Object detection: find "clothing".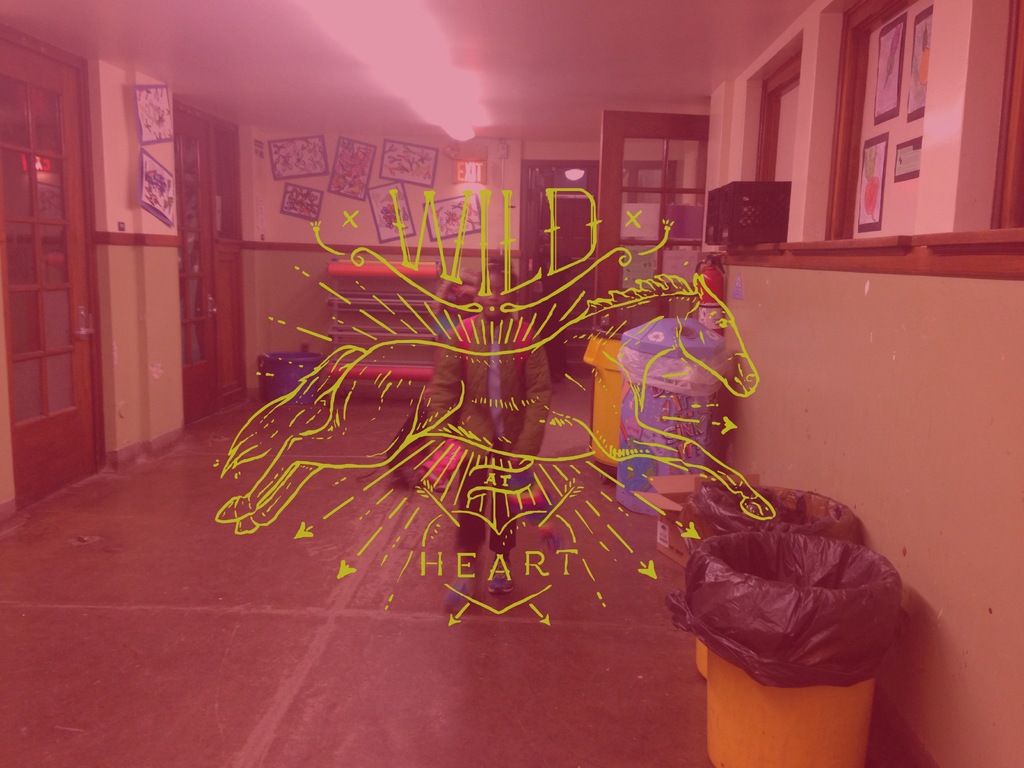
{"x1": 406, "y1": 303, "x2": 548, "y2": 577}.
